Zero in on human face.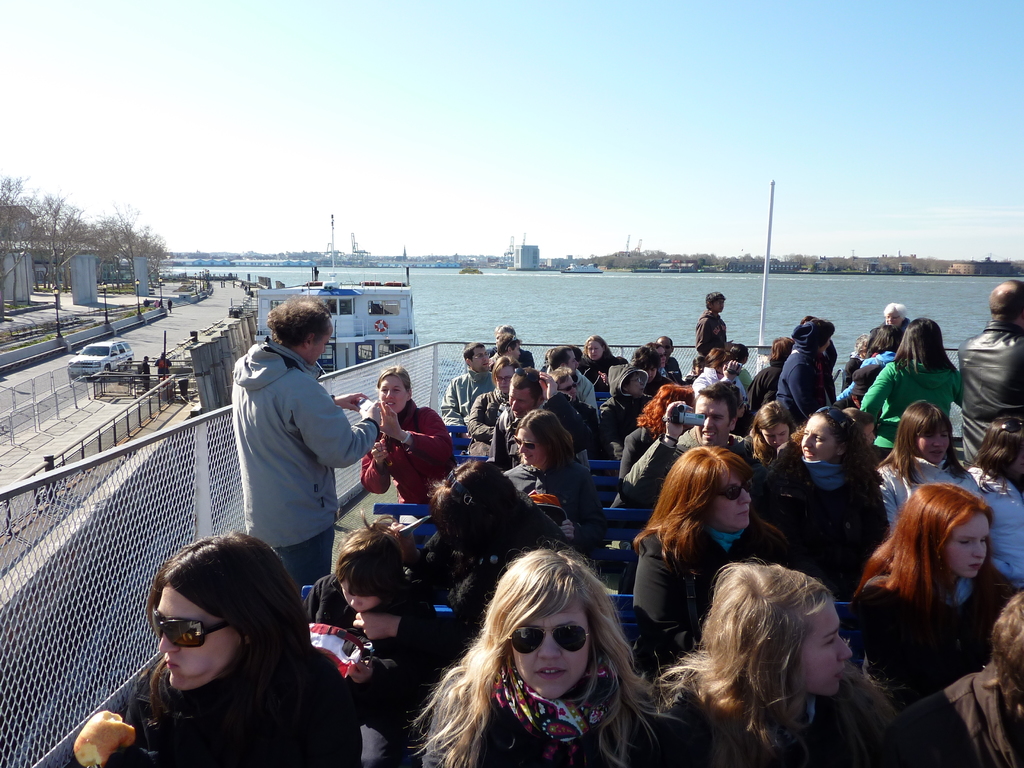
Zeroed in: <region>469, 345, 489, 367</region>.
